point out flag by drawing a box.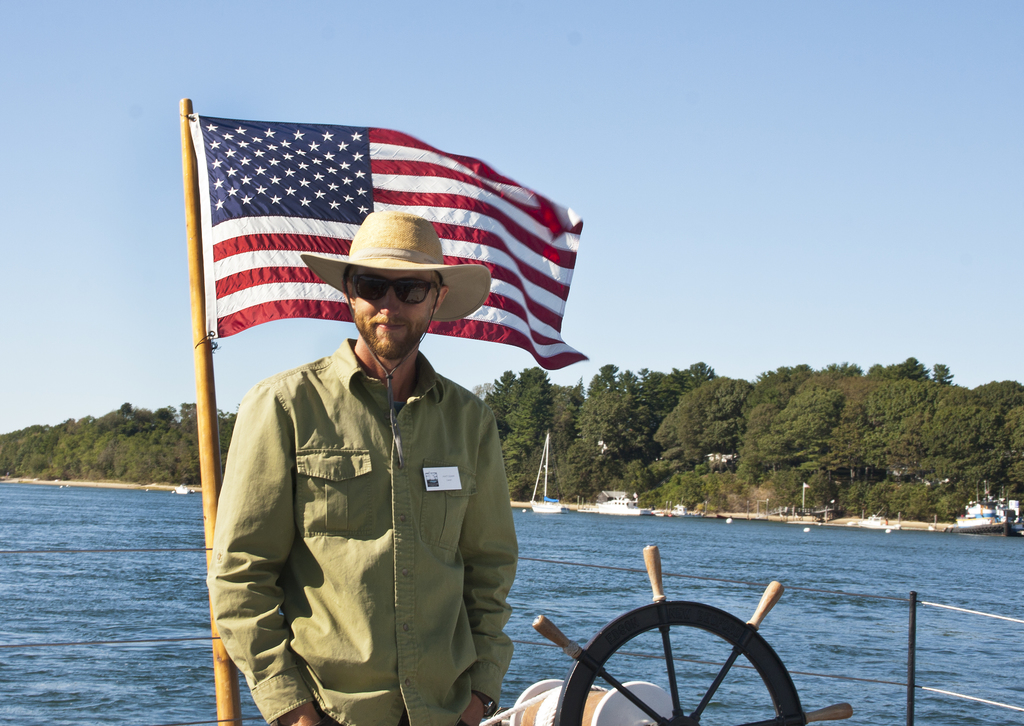
rect(187, 115, 582, 372).
